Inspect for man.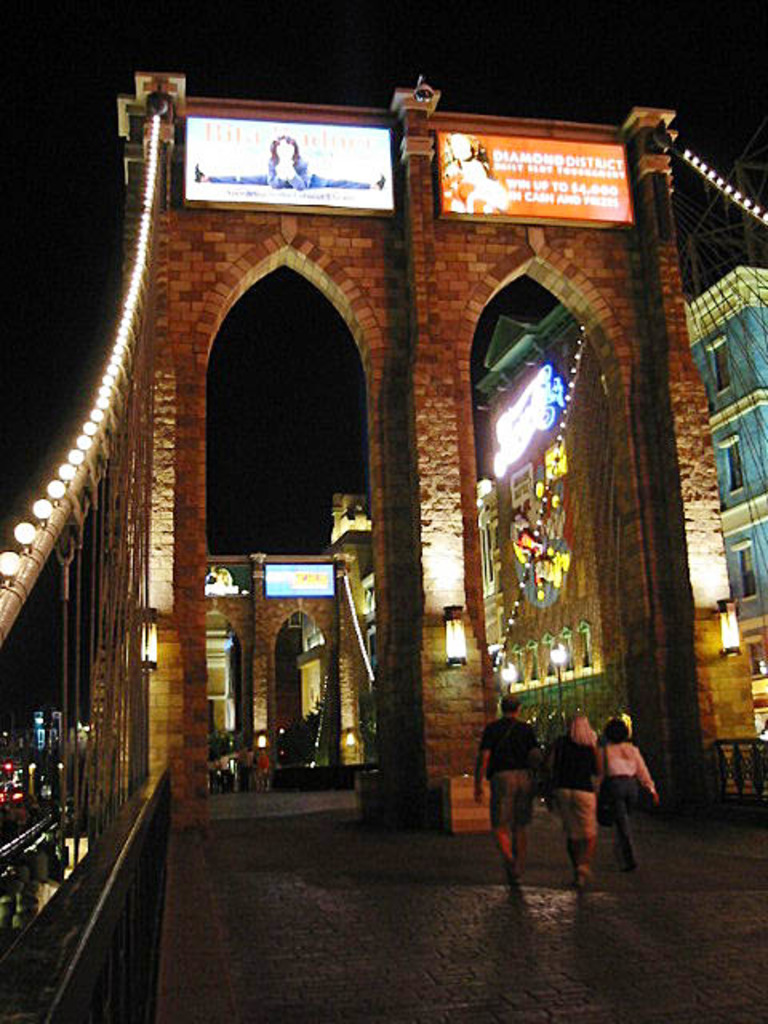
Inspection: {"left": 467, "top": 694, "right": 554, "bottom": 898}.
